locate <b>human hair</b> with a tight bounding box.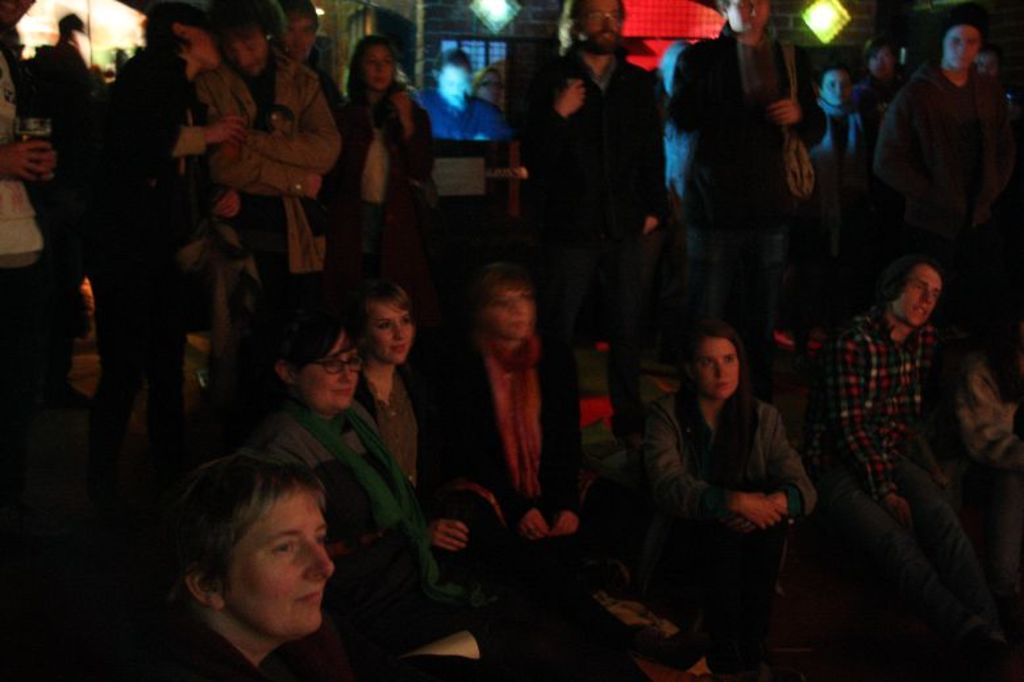
region(342, 32, 401, 113).
